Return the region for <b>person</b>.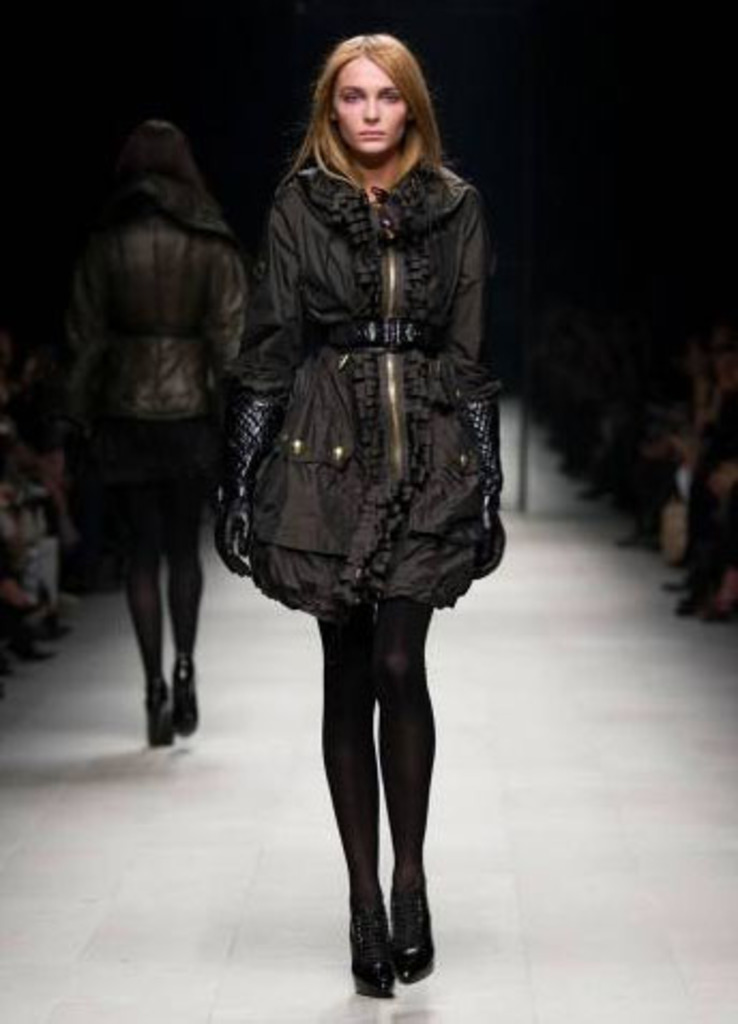
49,112,249,751.
